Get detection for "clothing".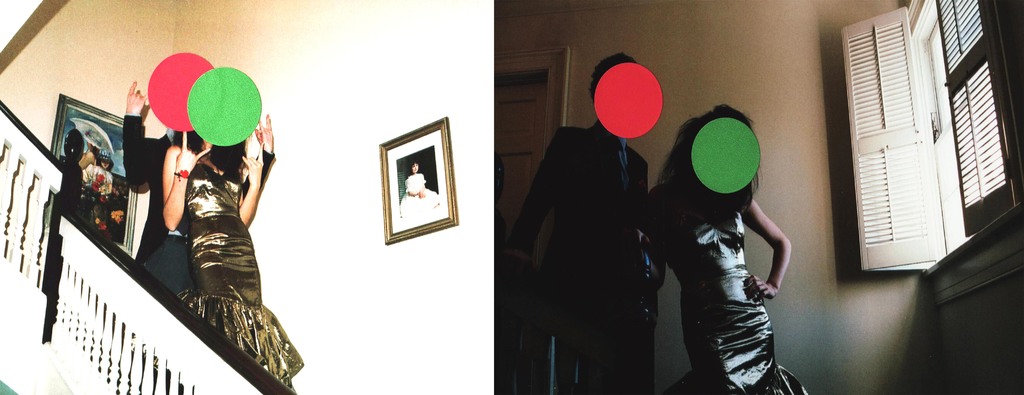
Detection: [120, 111, 275, 300].
